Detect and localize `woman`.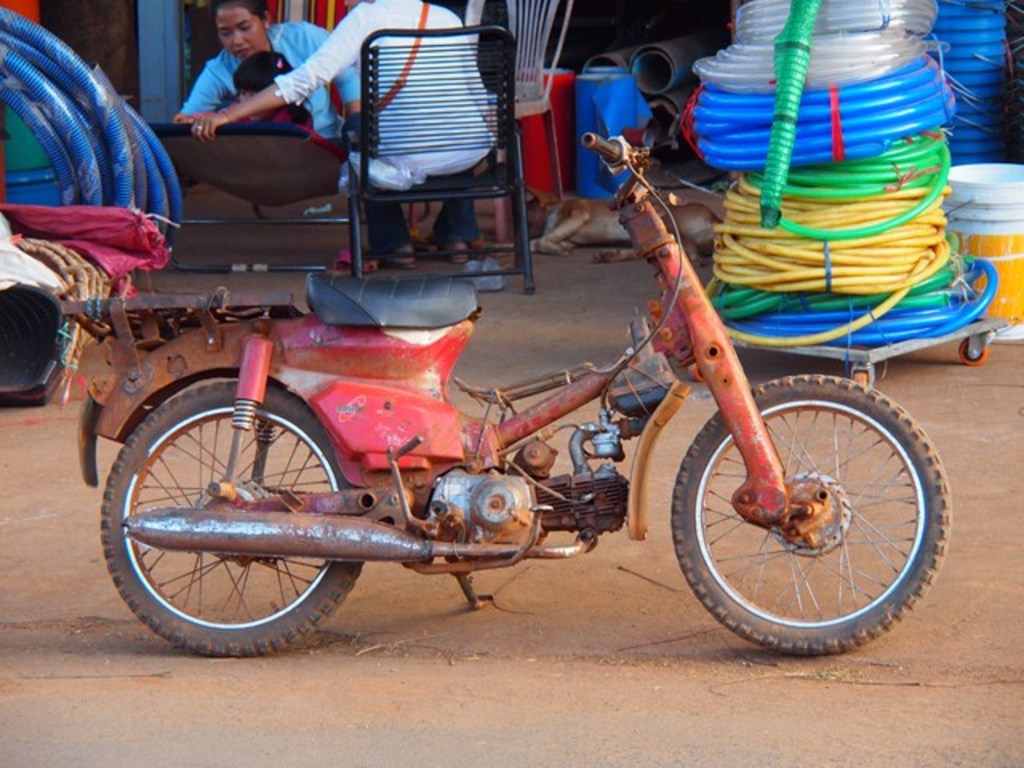
Localized at box(179, 0, 360, 206).
